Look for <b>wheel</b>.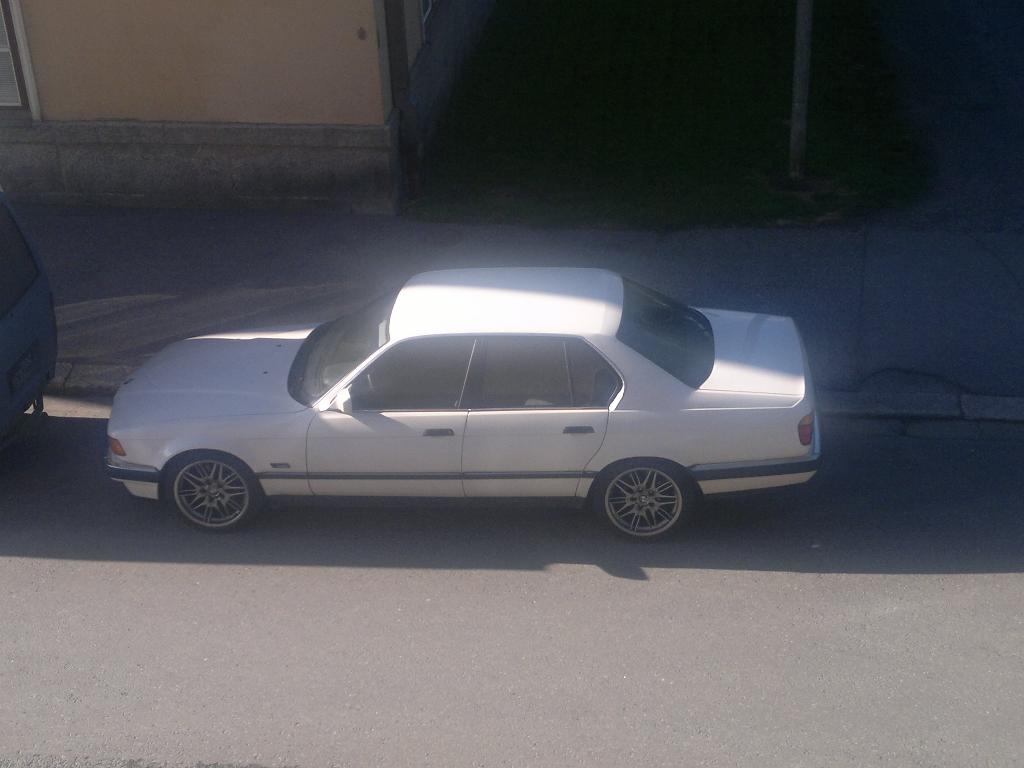
Found: locate(596, 456, 700, 540).
